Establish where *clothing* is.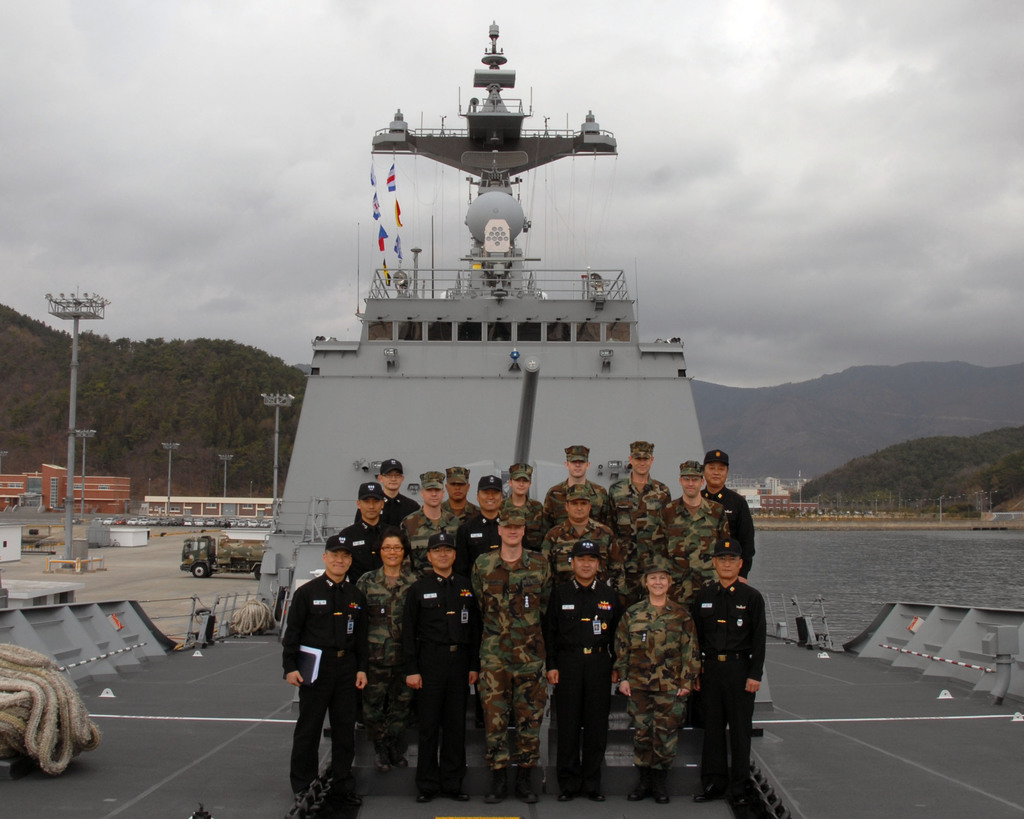
Established at region(681, 581, 765, 797).
